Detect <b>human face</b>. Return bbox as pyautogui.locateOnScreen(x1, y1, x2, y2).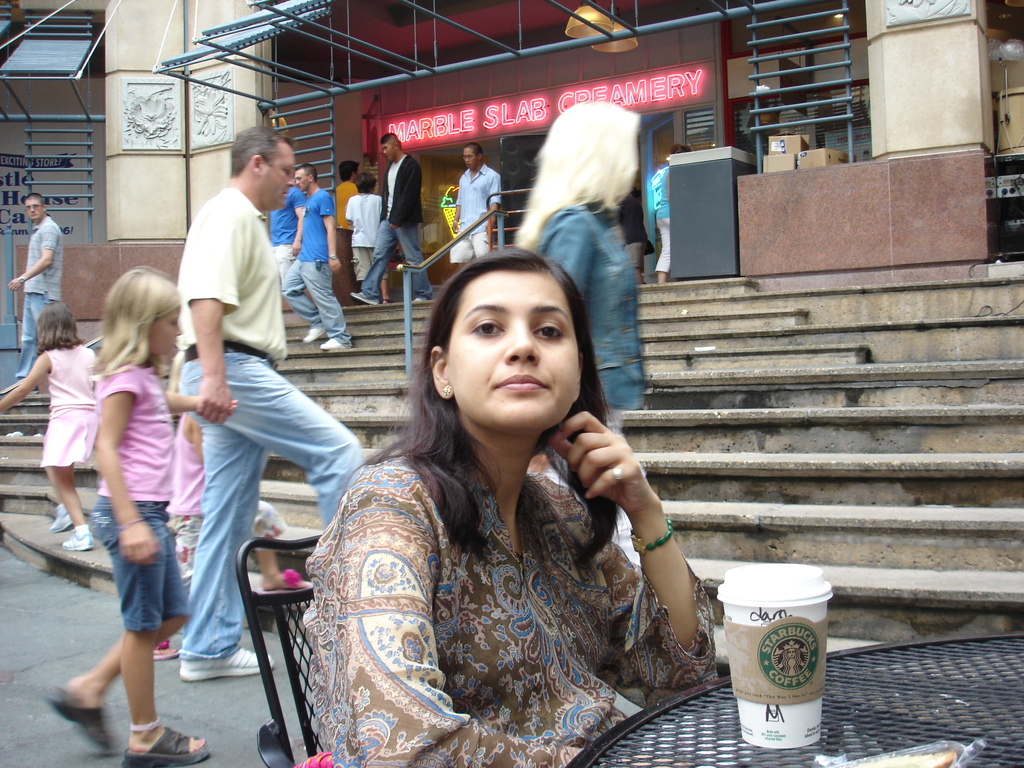
pyautogui.locateOnScreen(465, 147, 477, 170).
